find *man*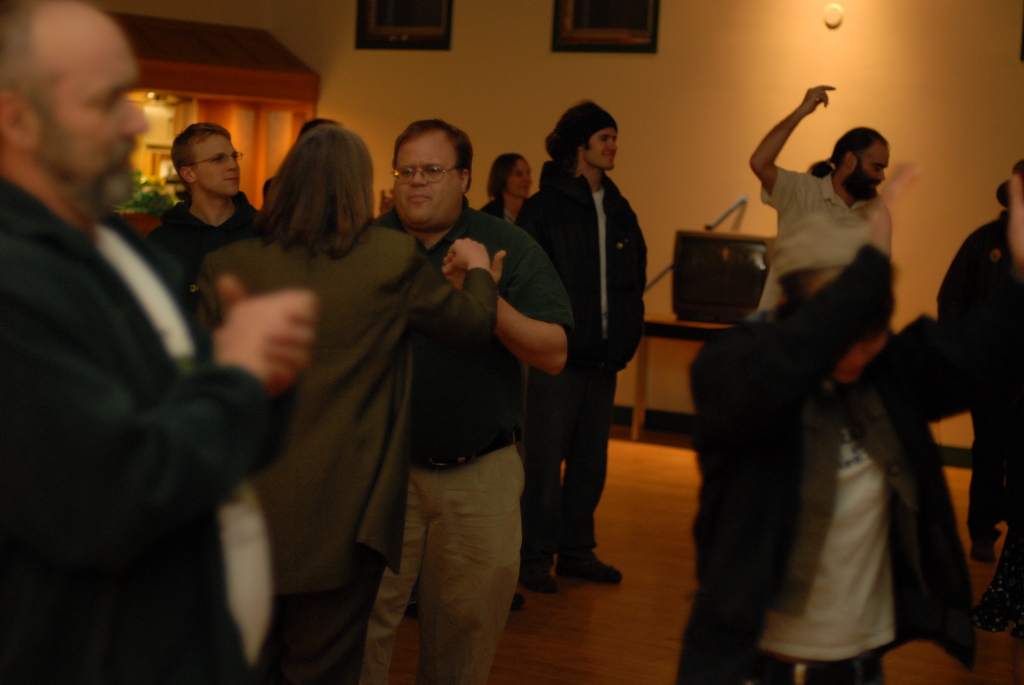
detection(351, 114, 570, 684)
